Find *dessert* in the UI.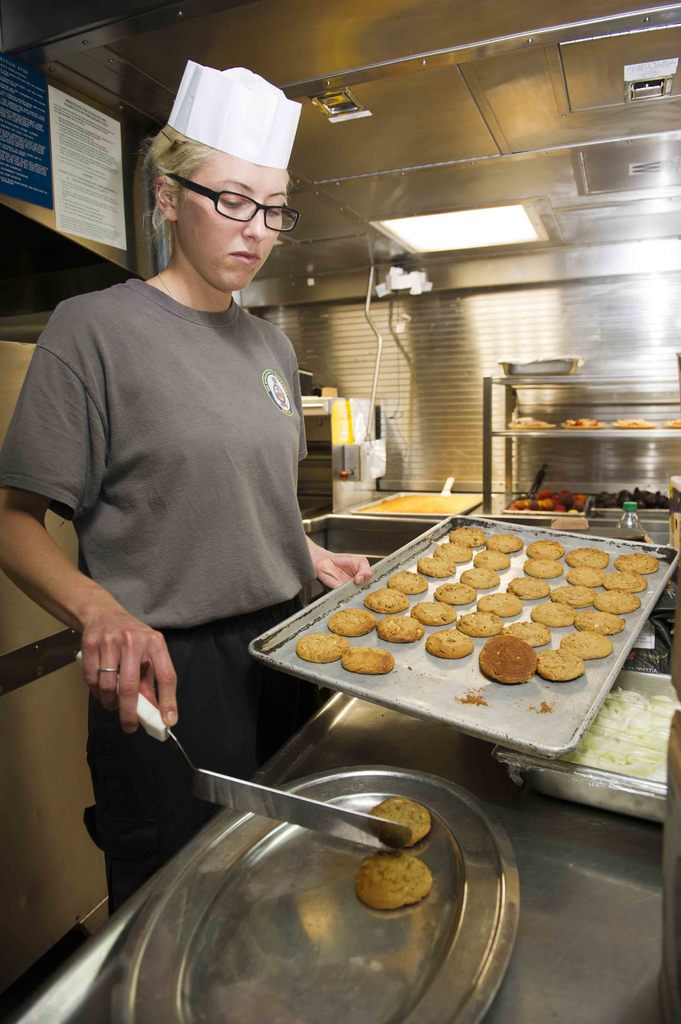
UI element at 562/629/609/660.
